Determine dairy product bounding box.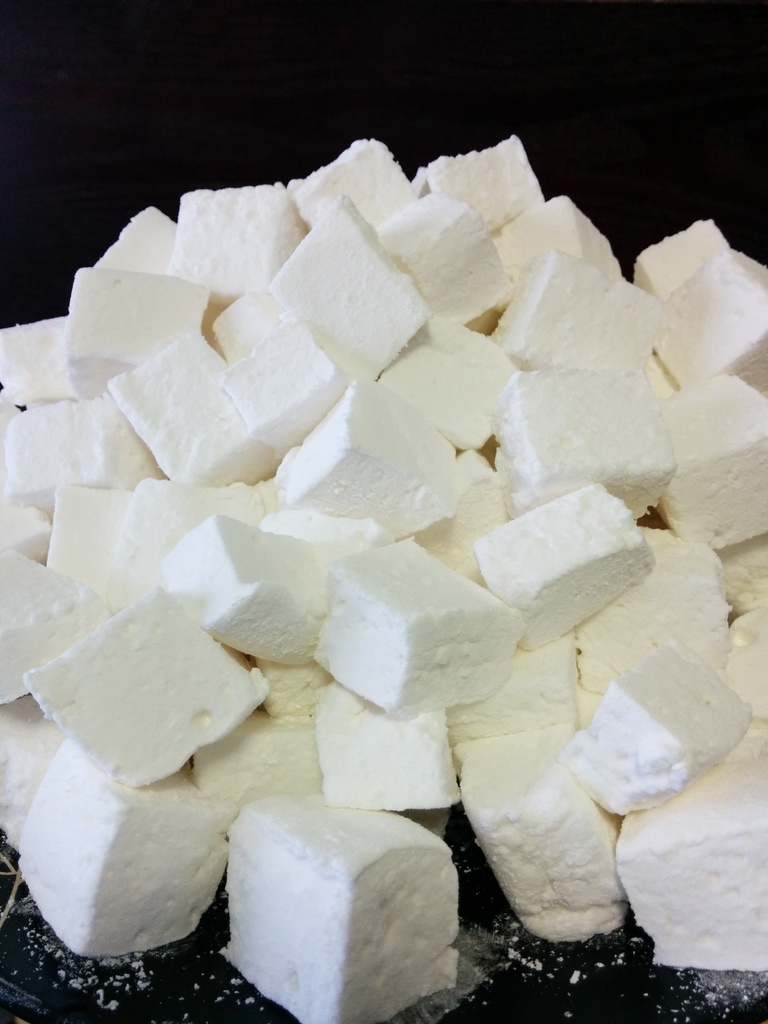
Determined: <bbox>635, 765, 767, 960</bbox>.
